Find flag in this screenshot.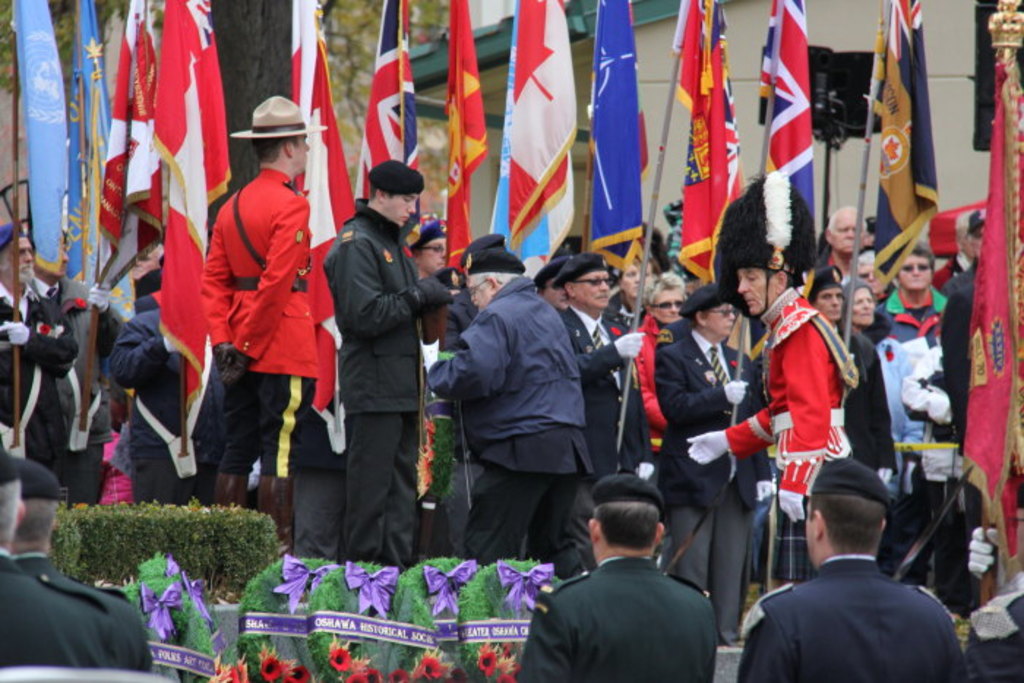
The bounding box for flag is crop(875, 0, 936, 282).
